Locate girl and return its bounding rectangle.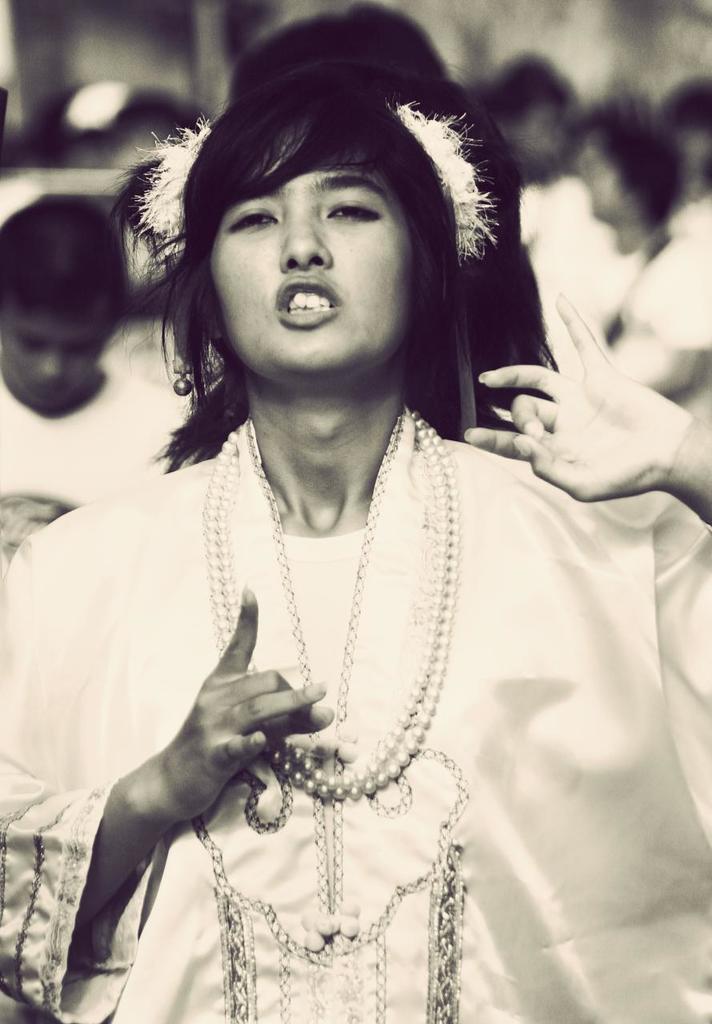
BBox(0, 53, 711, 1023).
